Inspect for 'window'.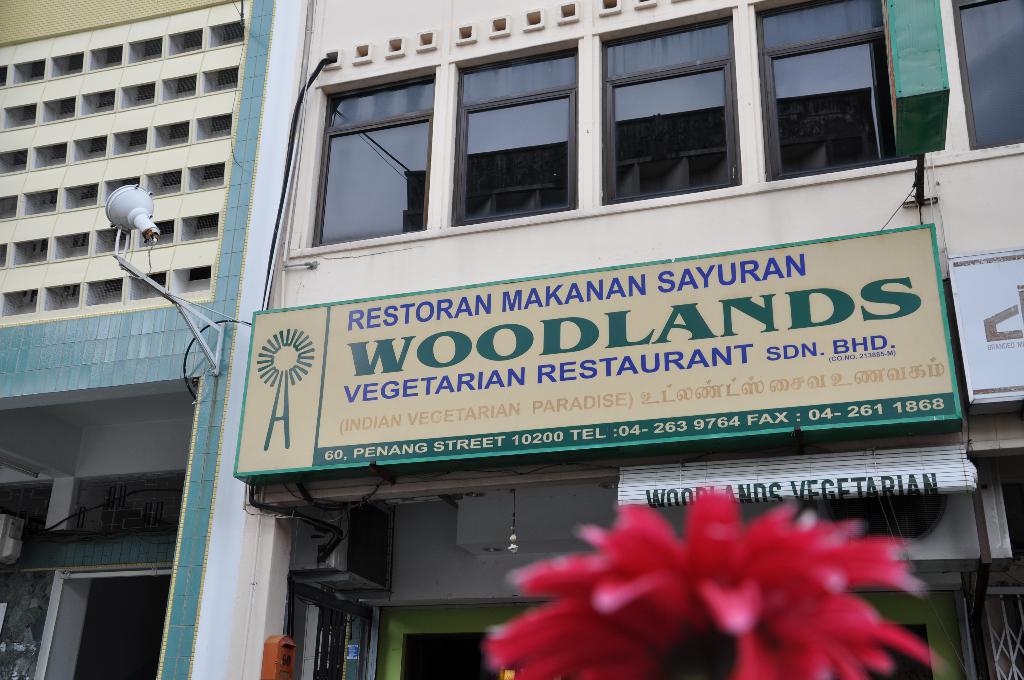
Inspection: {"left": 0, "top": 193, "right": 20, "bottom": 222}.
